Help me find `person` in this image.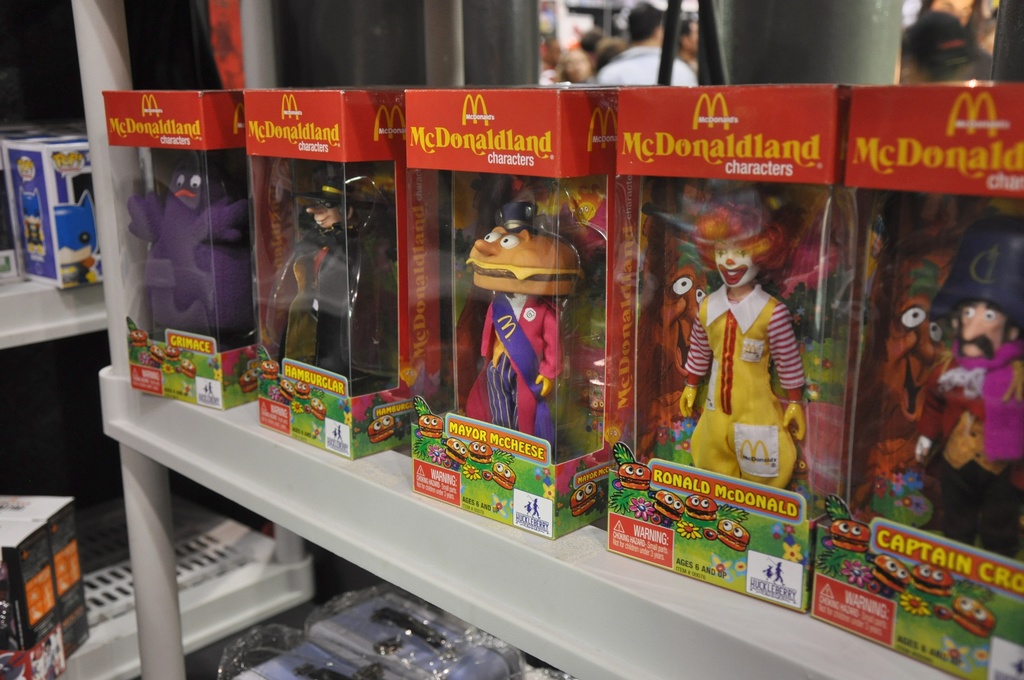
Found it: BBox(550, 50, 595, 85).
